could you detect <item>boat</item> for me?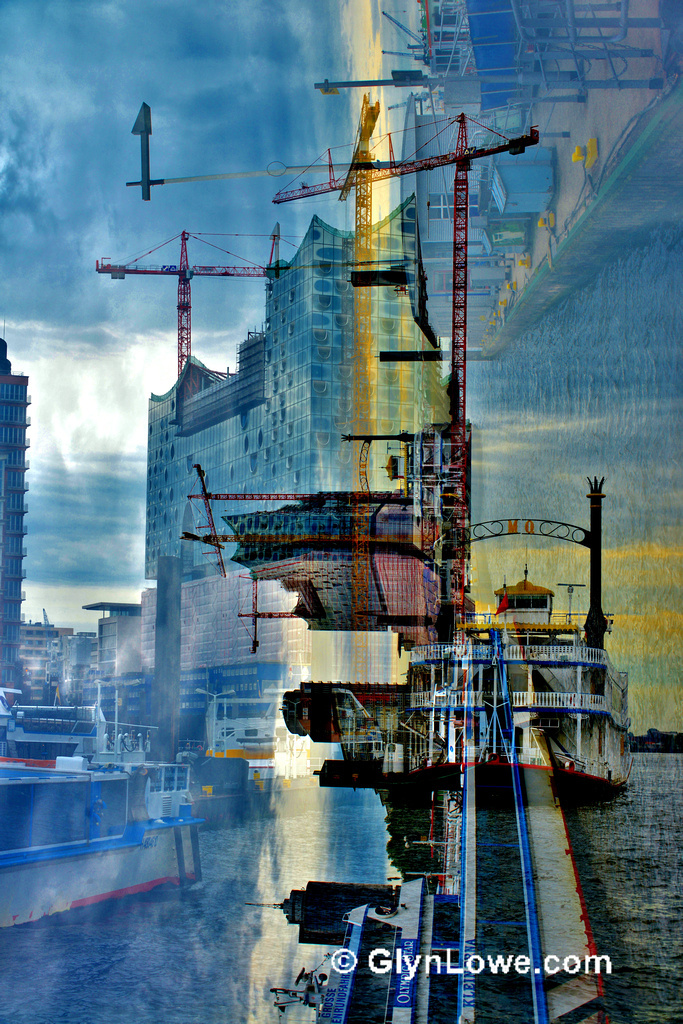
Detection result: x1=394, y1=577, x2=630, y2=807.
